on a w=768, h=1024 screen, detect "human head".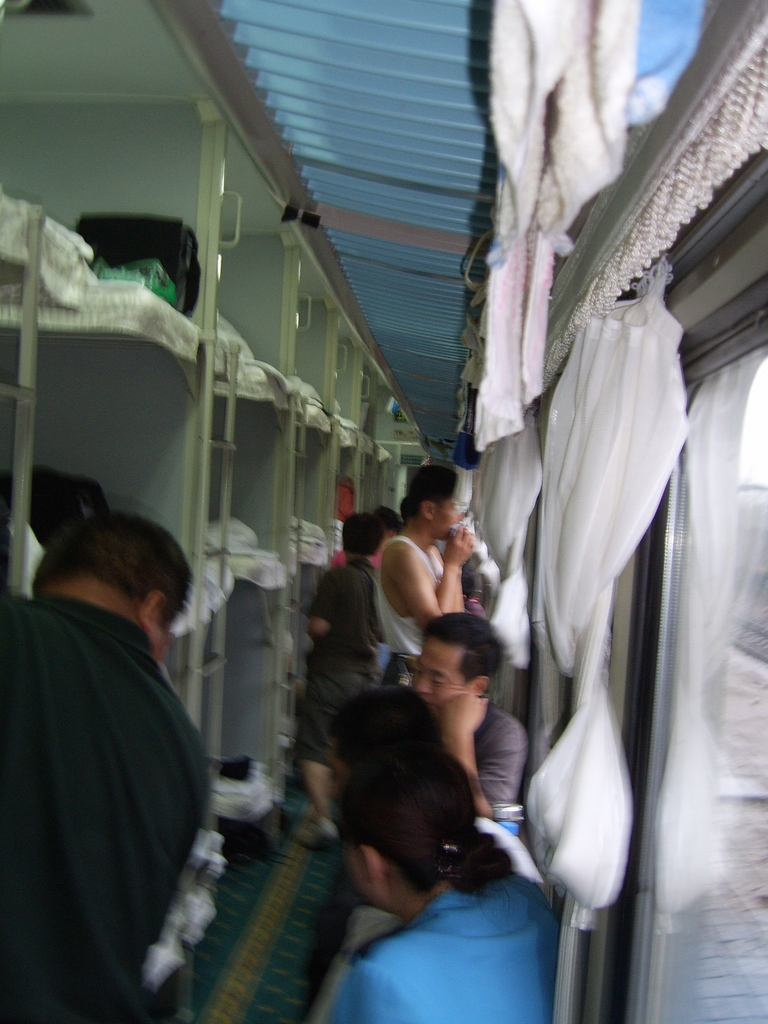
left=335, top=739, right=513, bottom=925.
